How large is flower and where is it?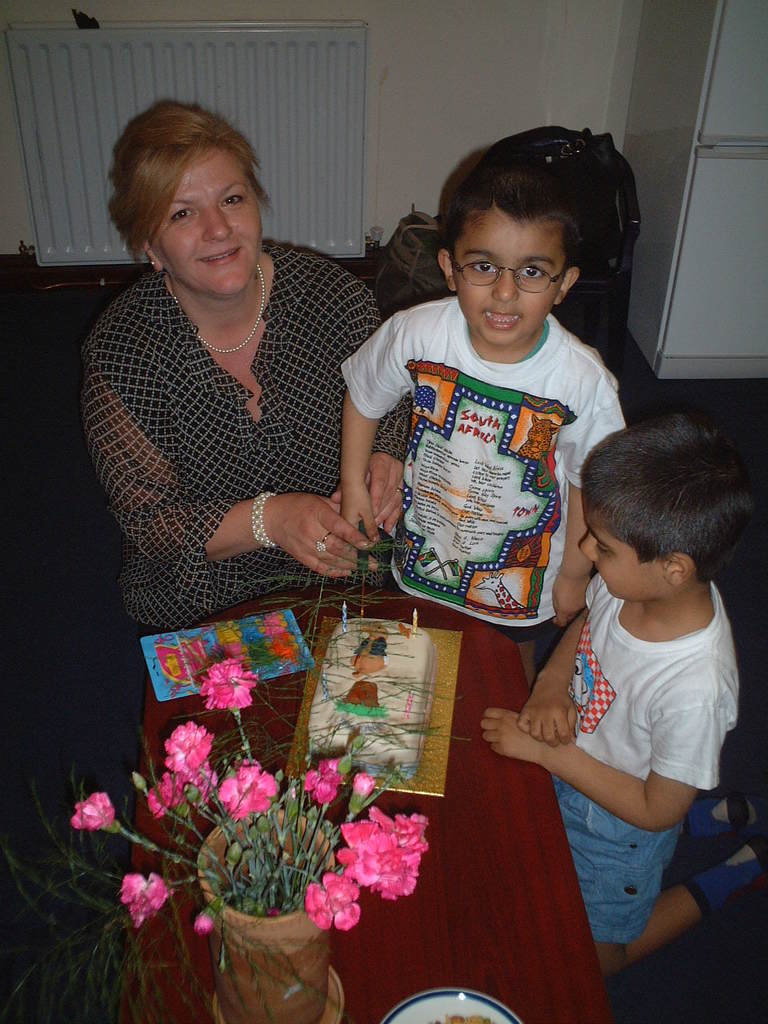
Bounding box: x1=202, y1=649, x2=260, y2=714.
